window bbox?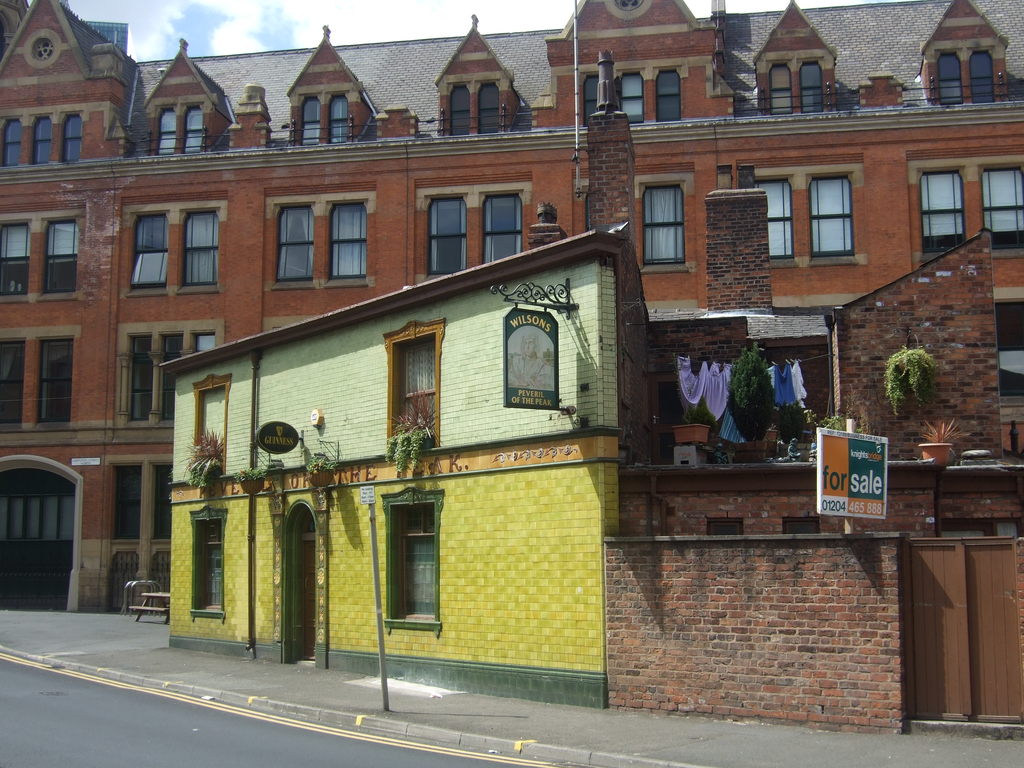
bbox=[197, 381, 227, 466]
